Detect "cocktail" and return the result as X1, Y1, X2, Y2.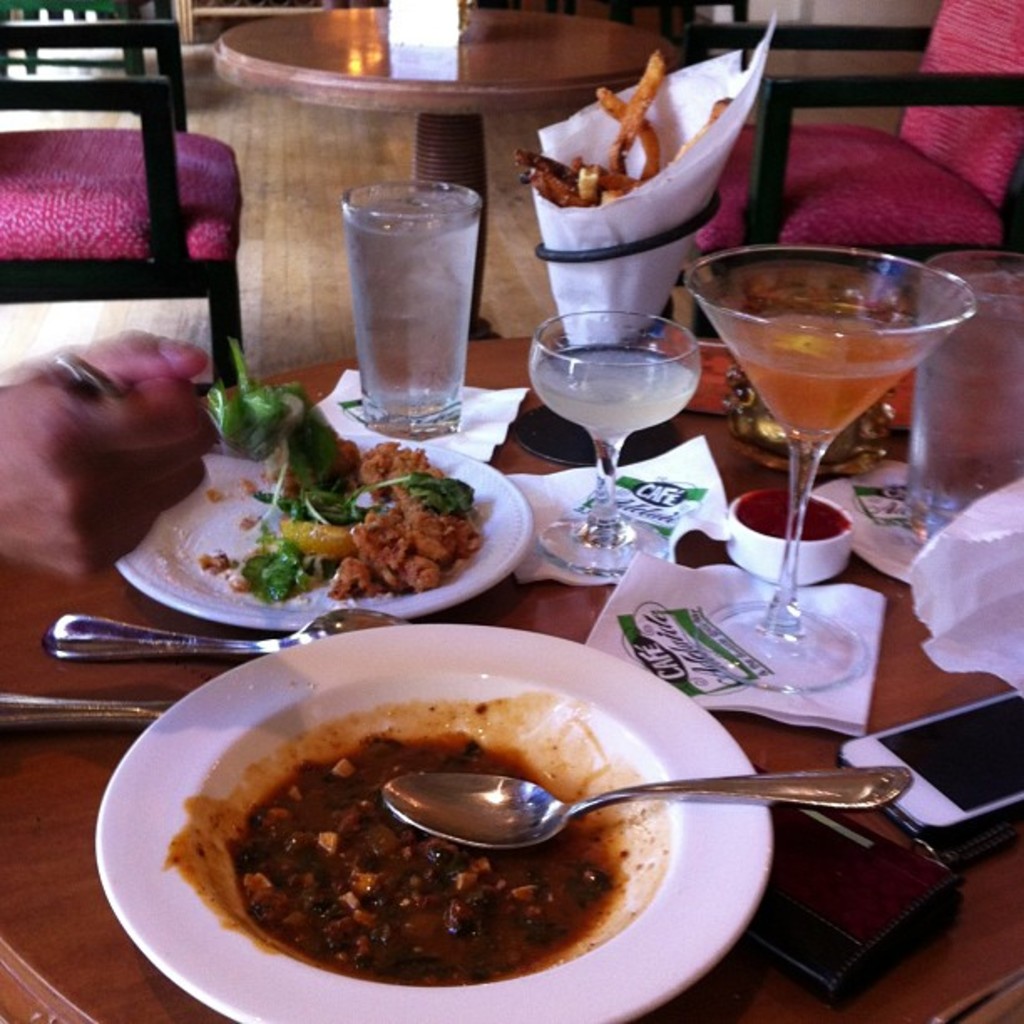
333, 177, 485, 447.
